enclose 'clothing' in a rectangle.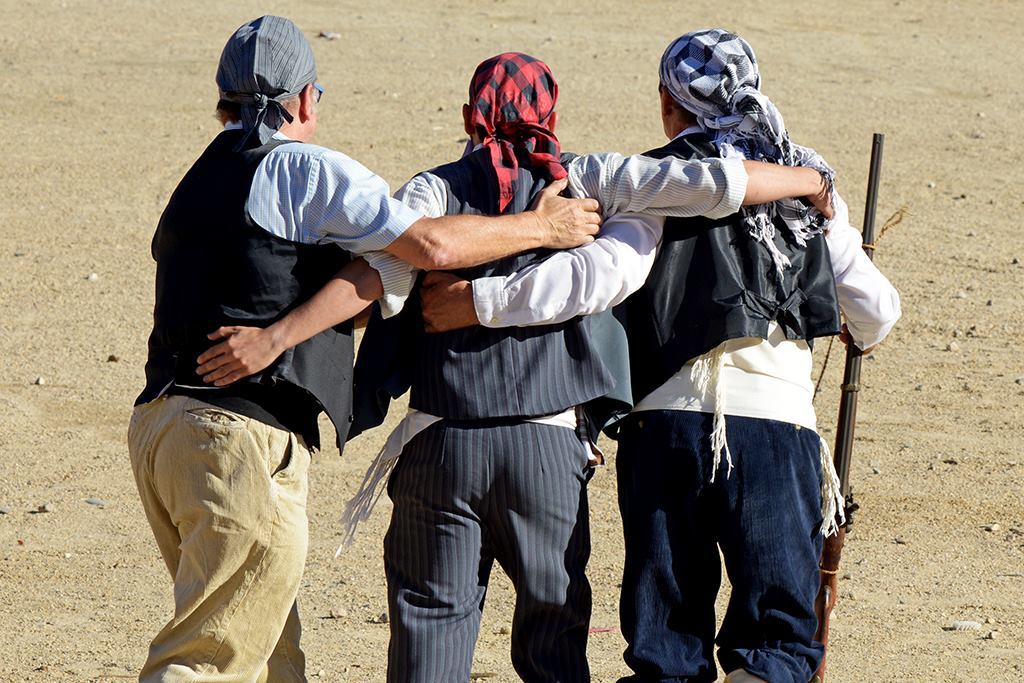
<region>360, 148, 752, 682</region>.
